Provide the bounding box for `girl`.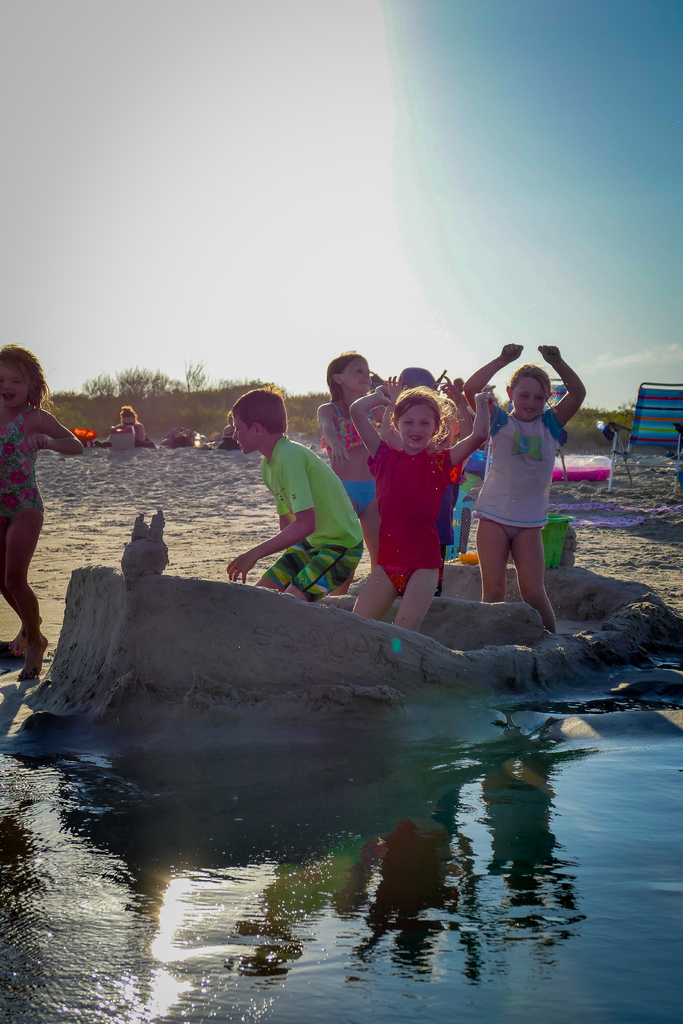
Rect(111, 406, 145, 445).
